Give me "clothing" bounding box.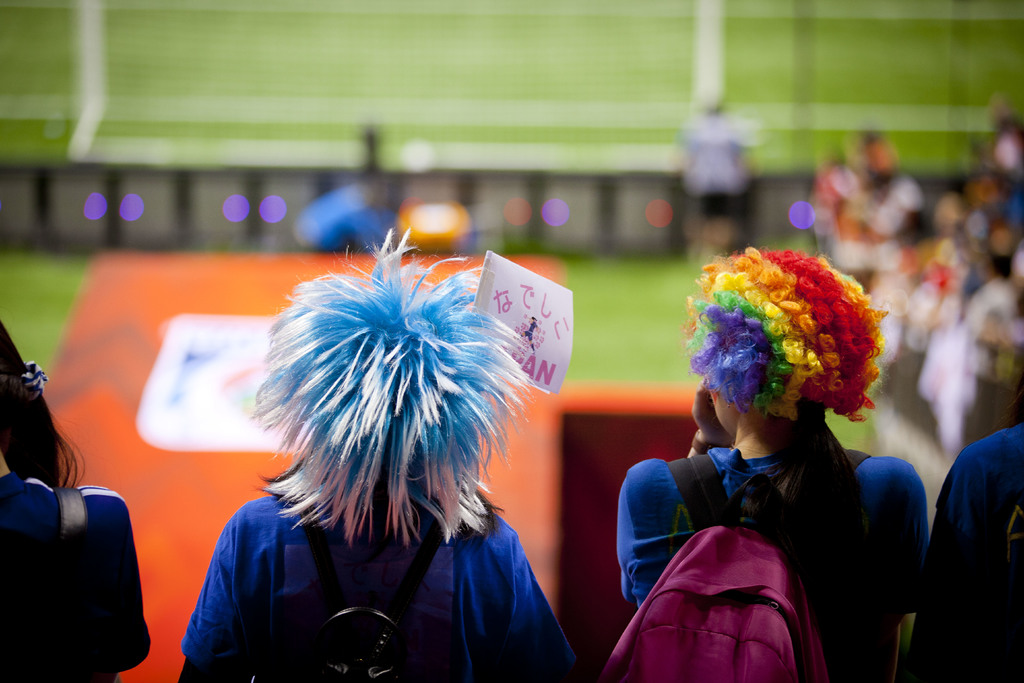
l=0, t=470, r=152, b=680.
